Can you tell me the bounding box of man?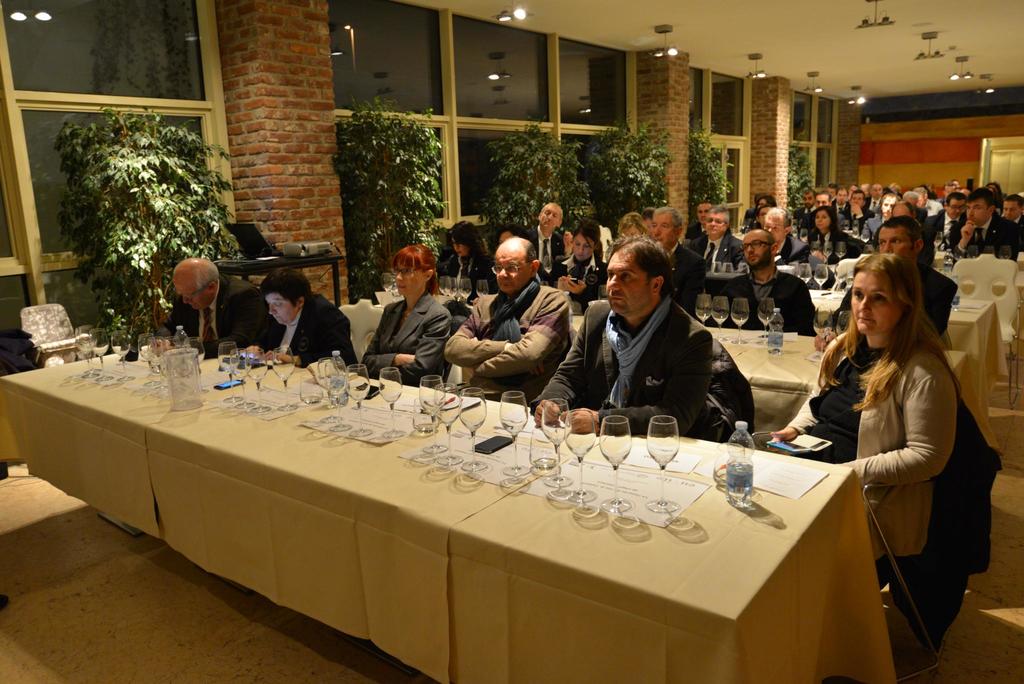
box(753, 190, 774, 209).
